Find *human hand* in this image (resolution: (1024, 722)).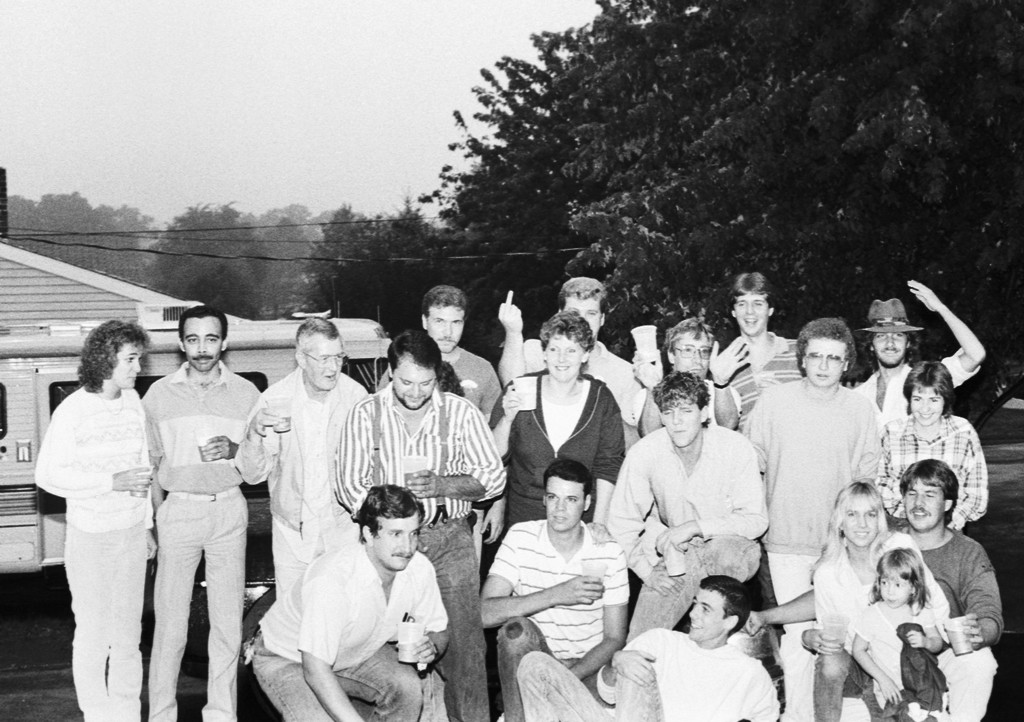
l=960, t=613, r=985, b=648.
